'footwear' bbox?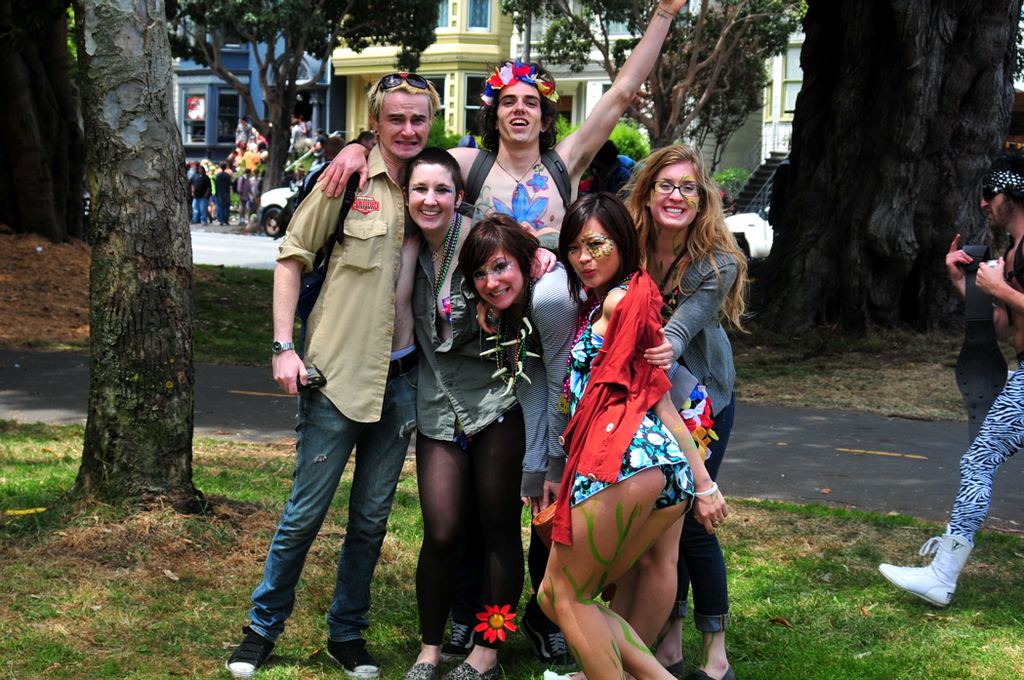
detection(448, 652, 496, 679)
